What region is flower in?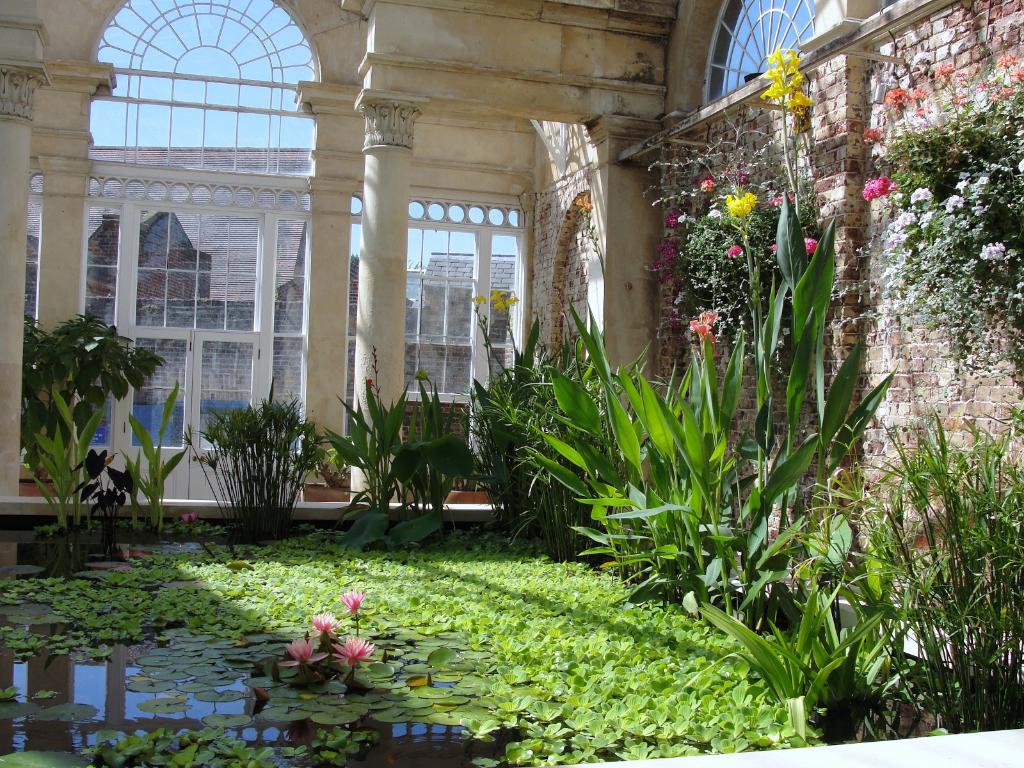
BBox(948, 70, 963, 78).
